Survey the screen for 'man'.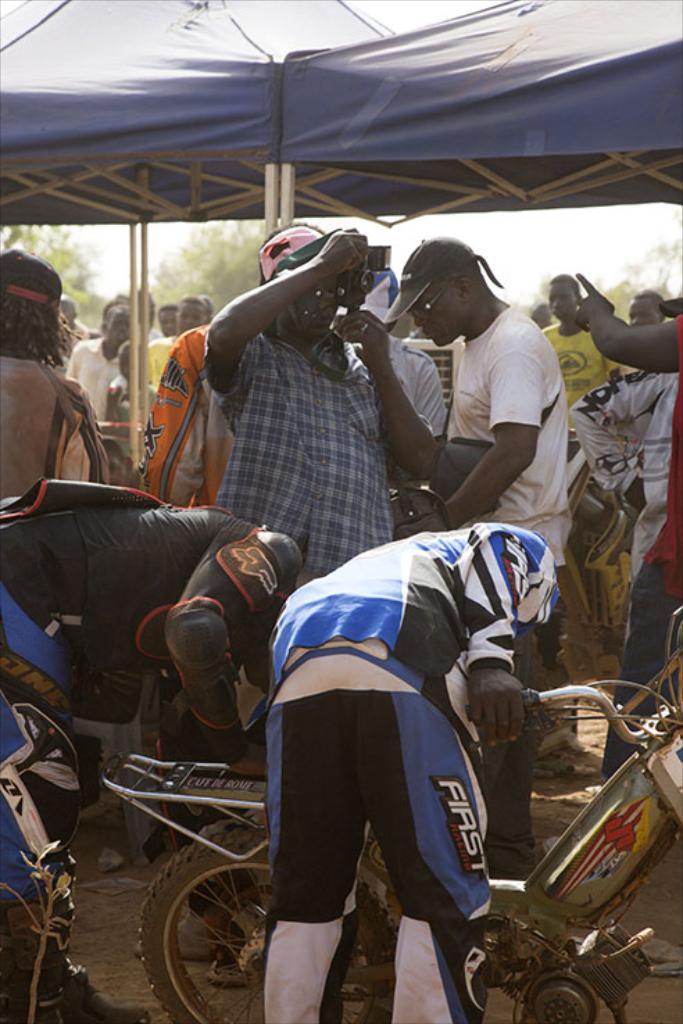
Survey found: box(536, 269, 627, 405).
